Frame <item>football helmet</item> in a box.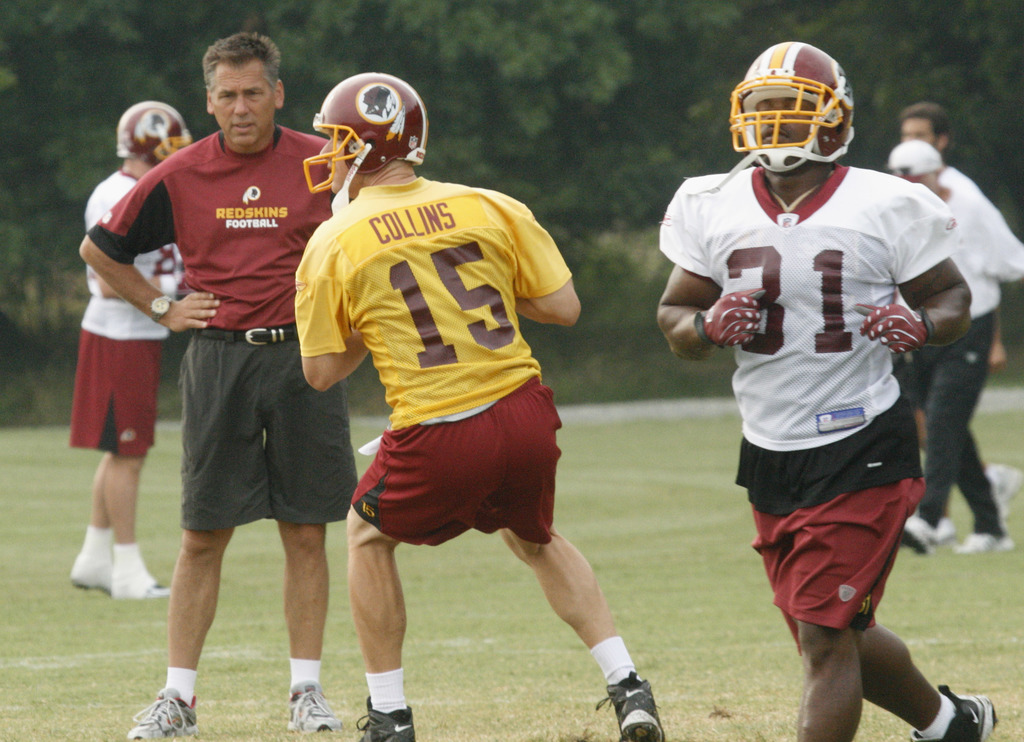
[x1=883, y1=136, x2=945, y2=180].
